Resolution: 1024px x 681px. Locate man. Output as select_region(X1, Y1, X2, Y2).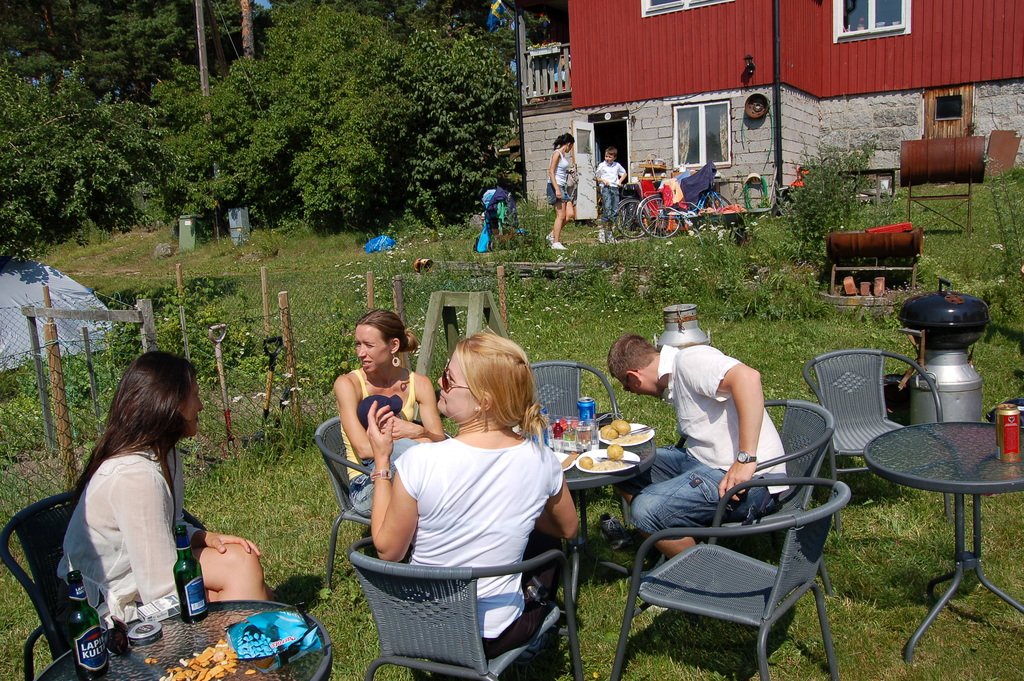
select_region(602, 331, 790, 584).
